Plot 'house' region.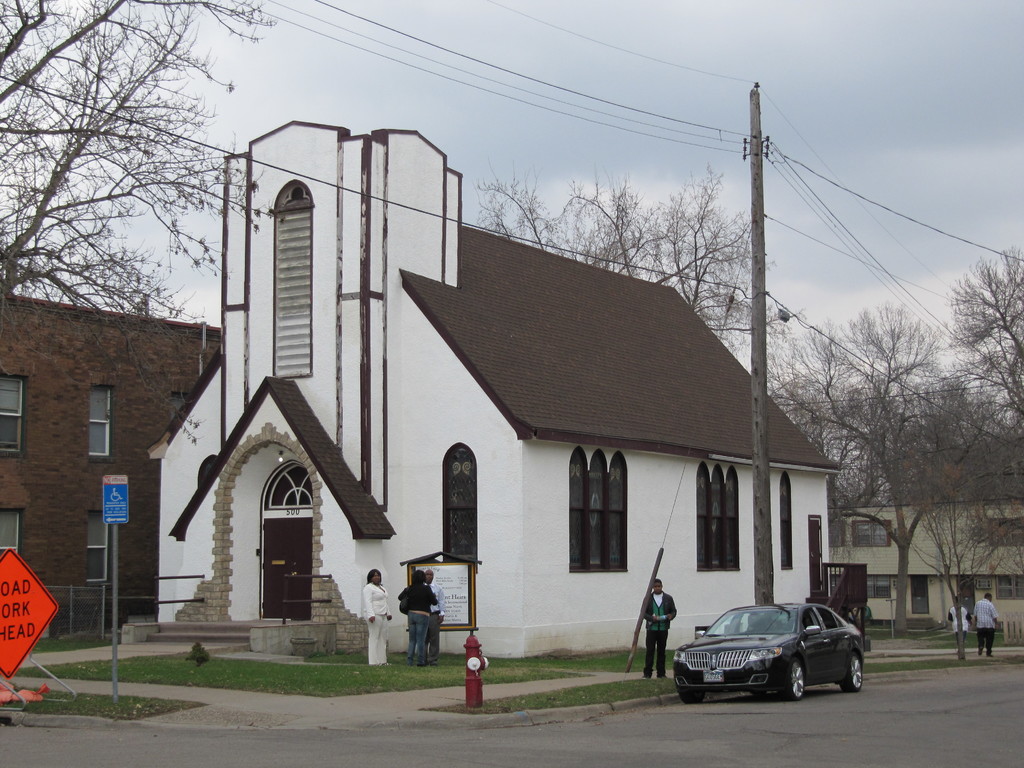
Plotted at <bbox>830, 500, 1023, 634</bbox>.
